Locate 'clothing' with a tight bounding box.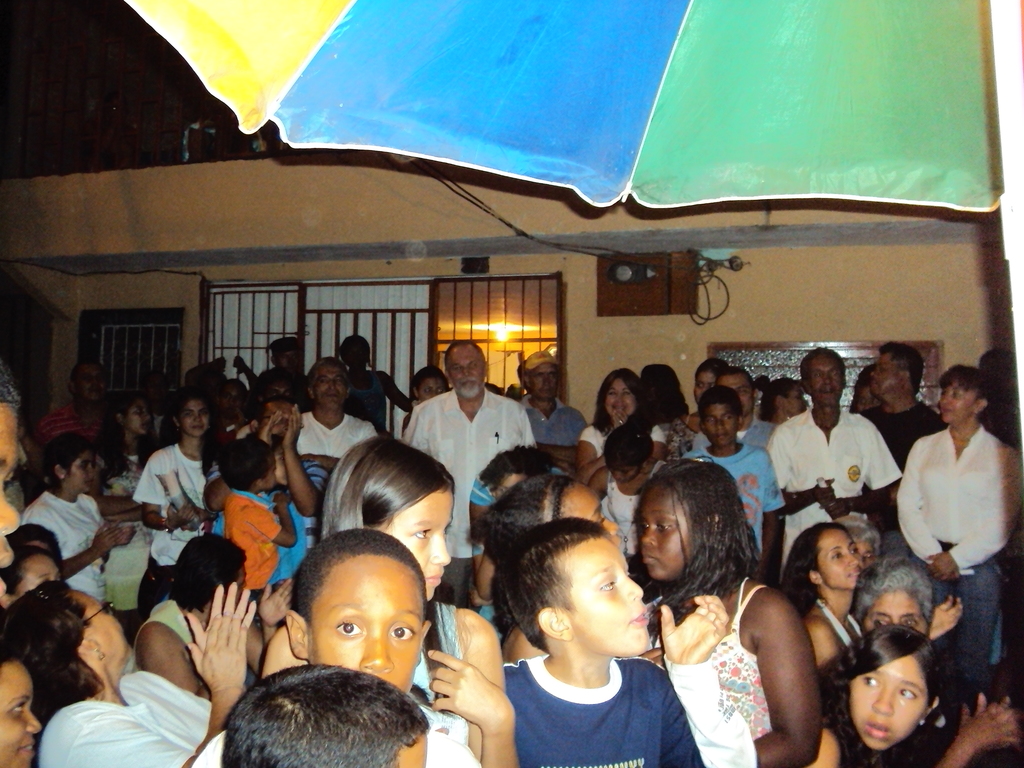
Rect(675, 445, 785, 569).
